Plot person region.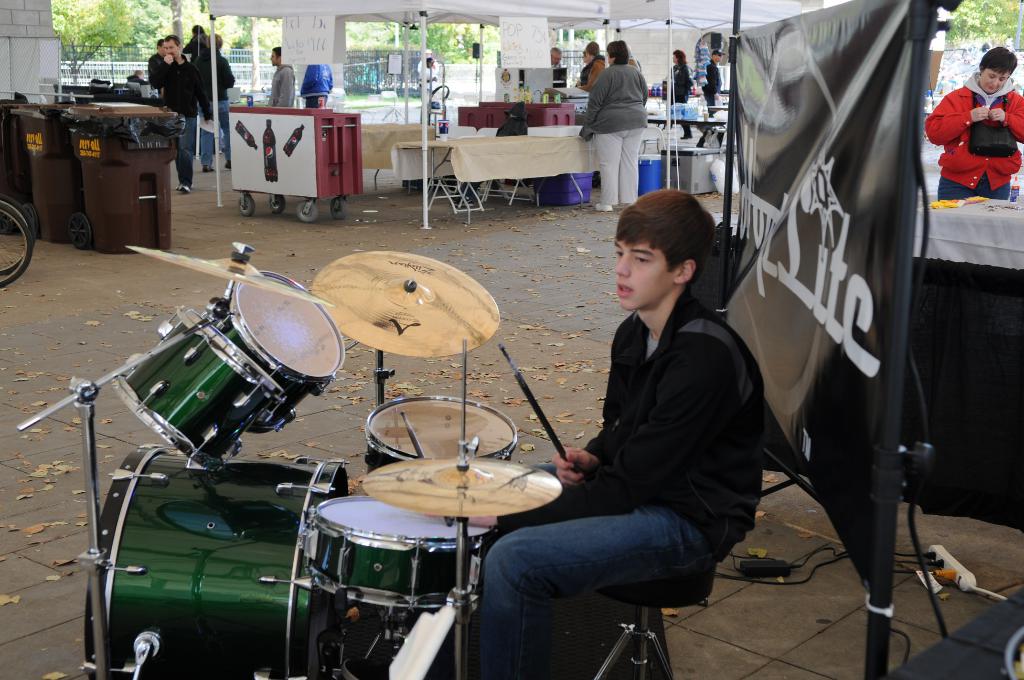
Plotted at 573,41,652,207.
